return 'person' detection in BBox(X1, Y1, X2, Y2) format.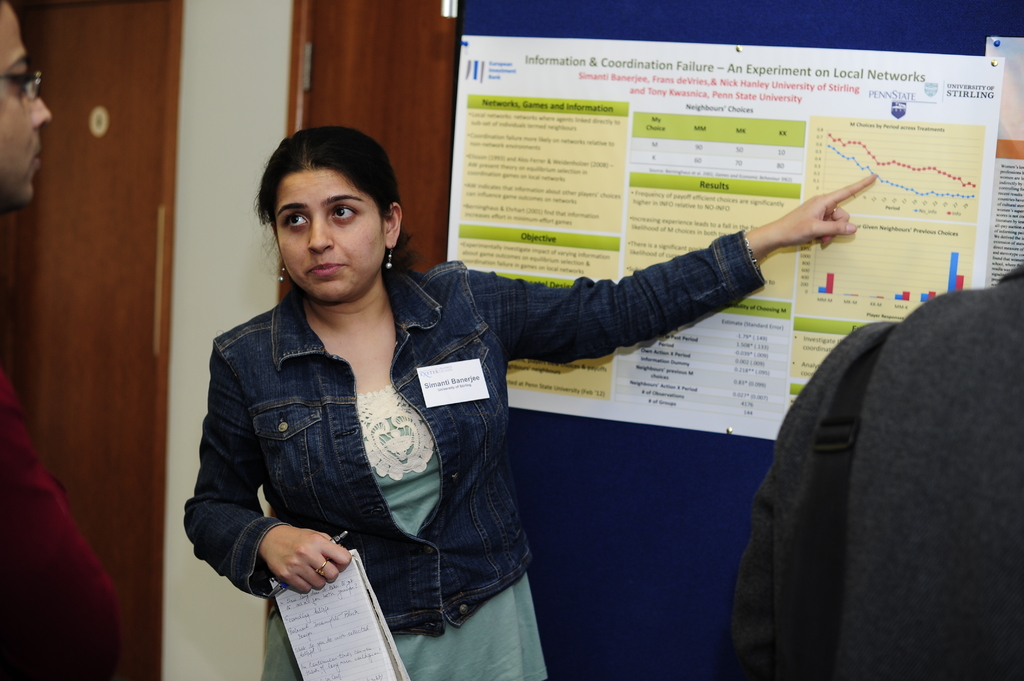
BBox(1, 0, 55, 207).
